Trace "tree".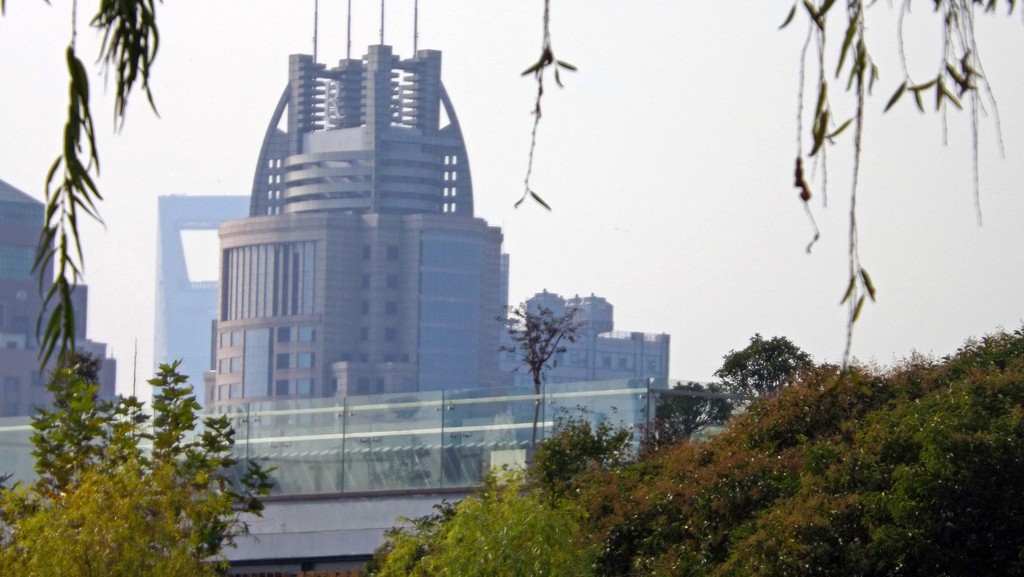
Traced to left=637, top=326, right=824, bottom=456.
